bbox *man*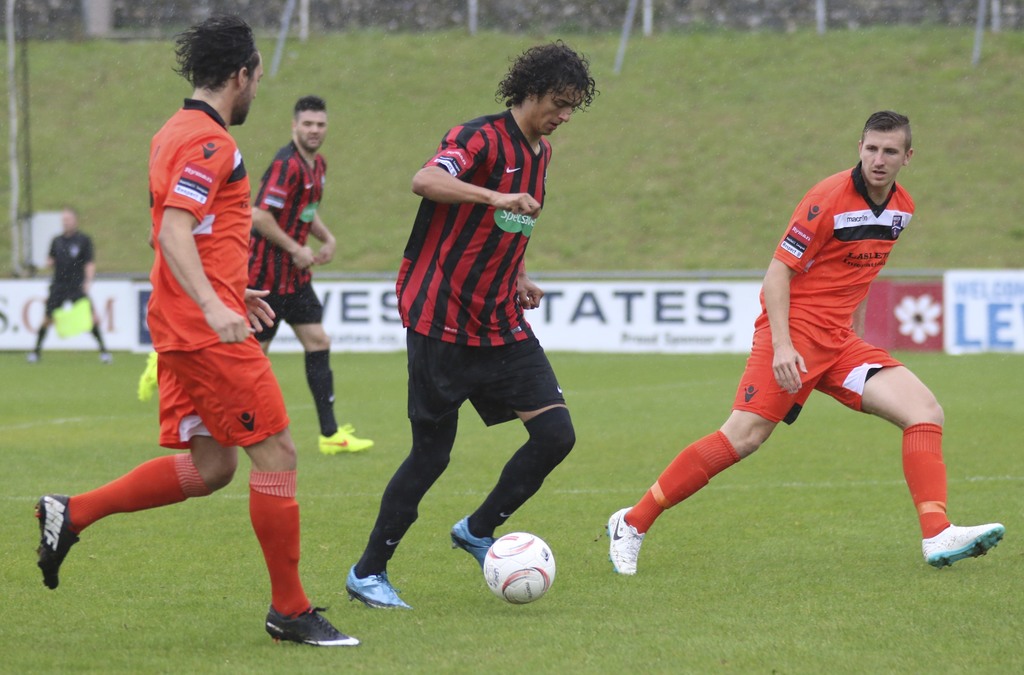
bbox=[26, 203, 115, 362]
